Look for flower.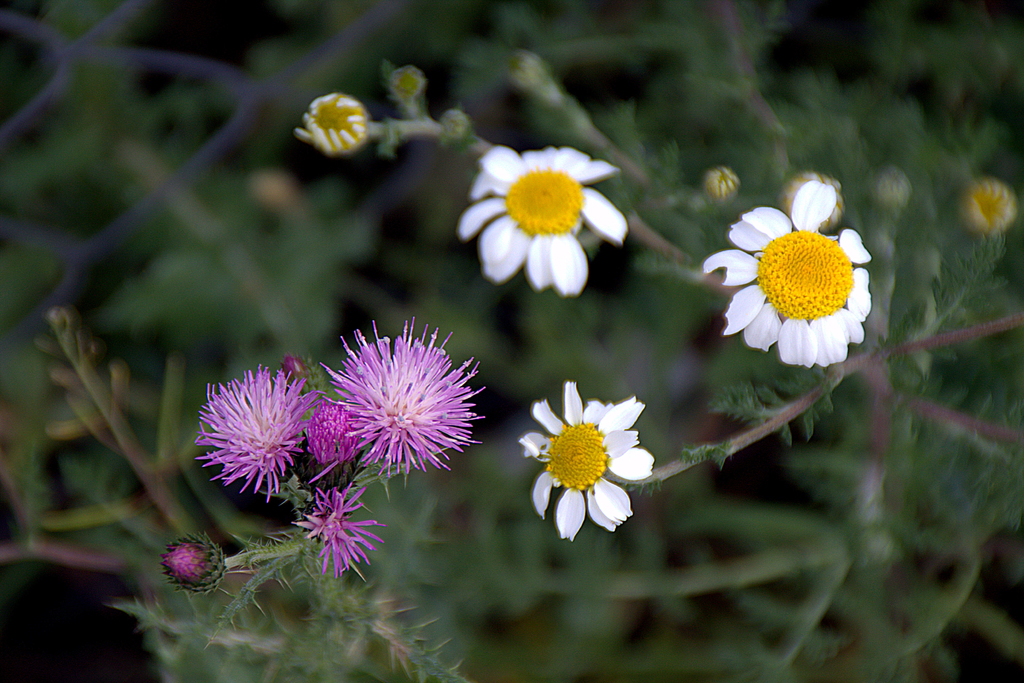
Found: box=[189, 358, 305, 506].
